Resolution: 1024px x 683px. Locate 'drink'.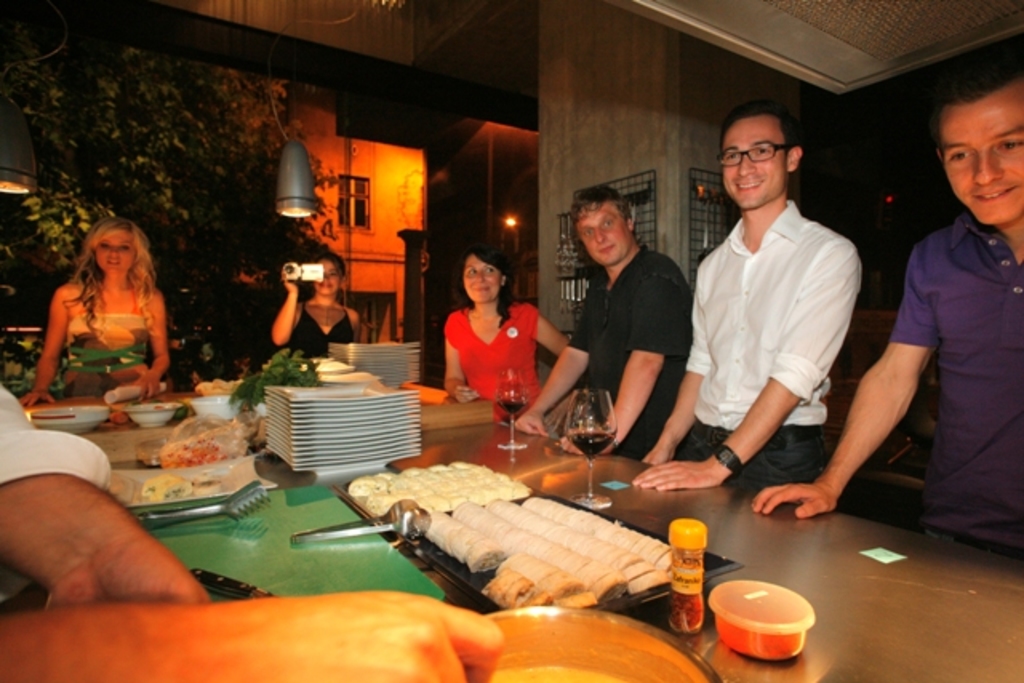
(658,518,715,616).
